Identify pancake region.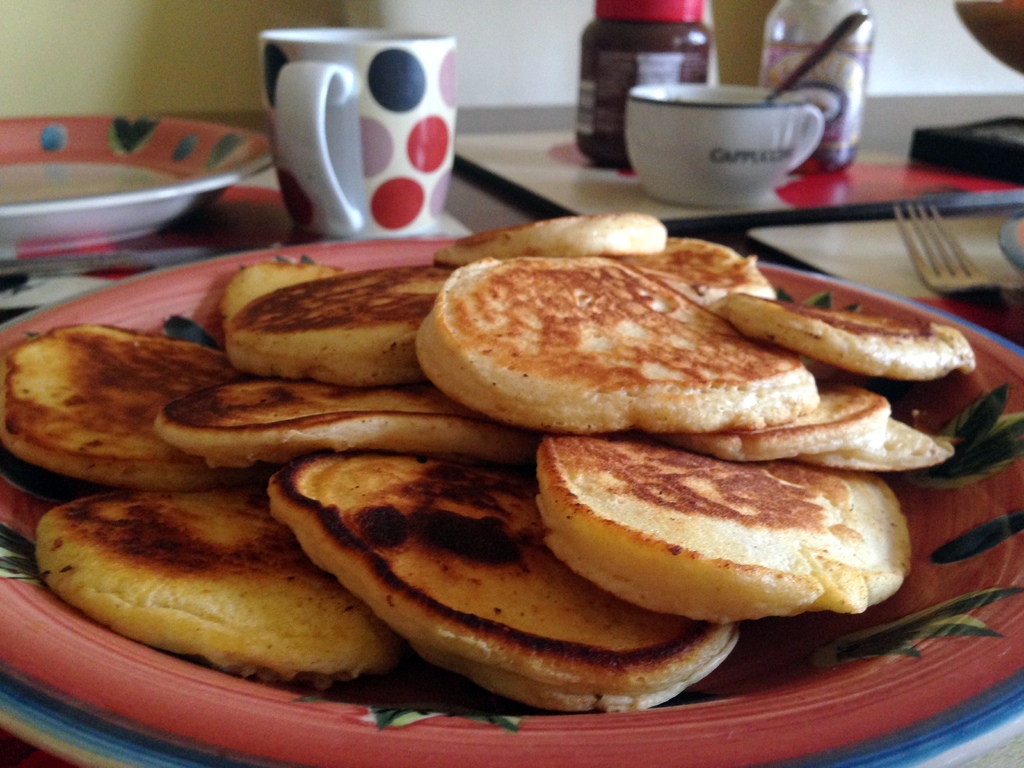
Region: {"left": 411, "top": 244, "right": 814, "bottom": 440}.
